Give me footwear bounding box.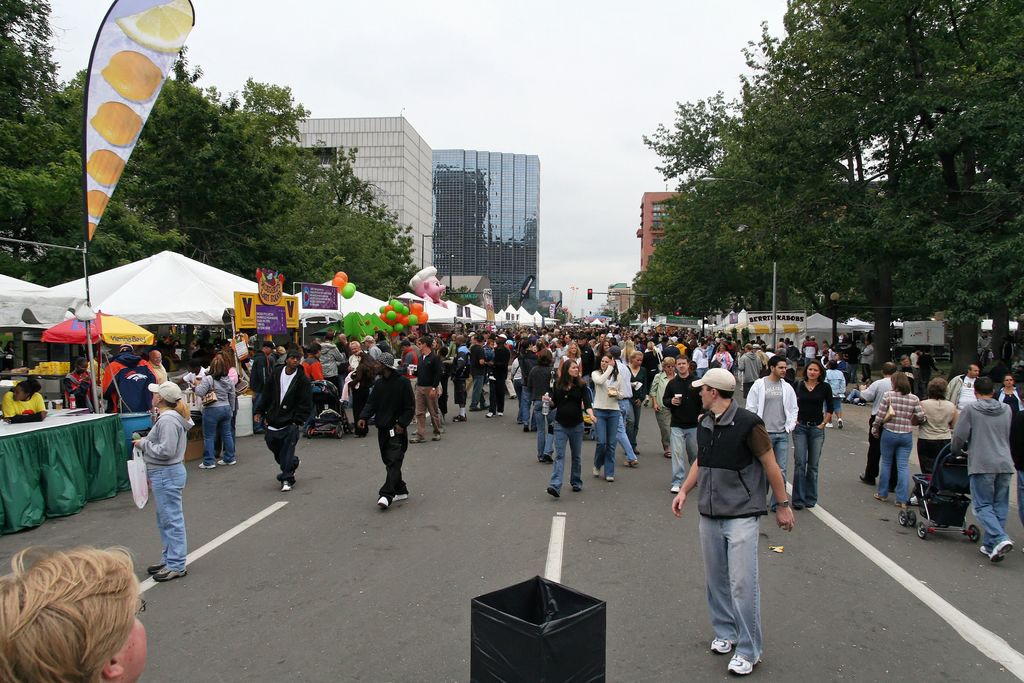
<bbox>592, 466, 602, 479</bbox>.
